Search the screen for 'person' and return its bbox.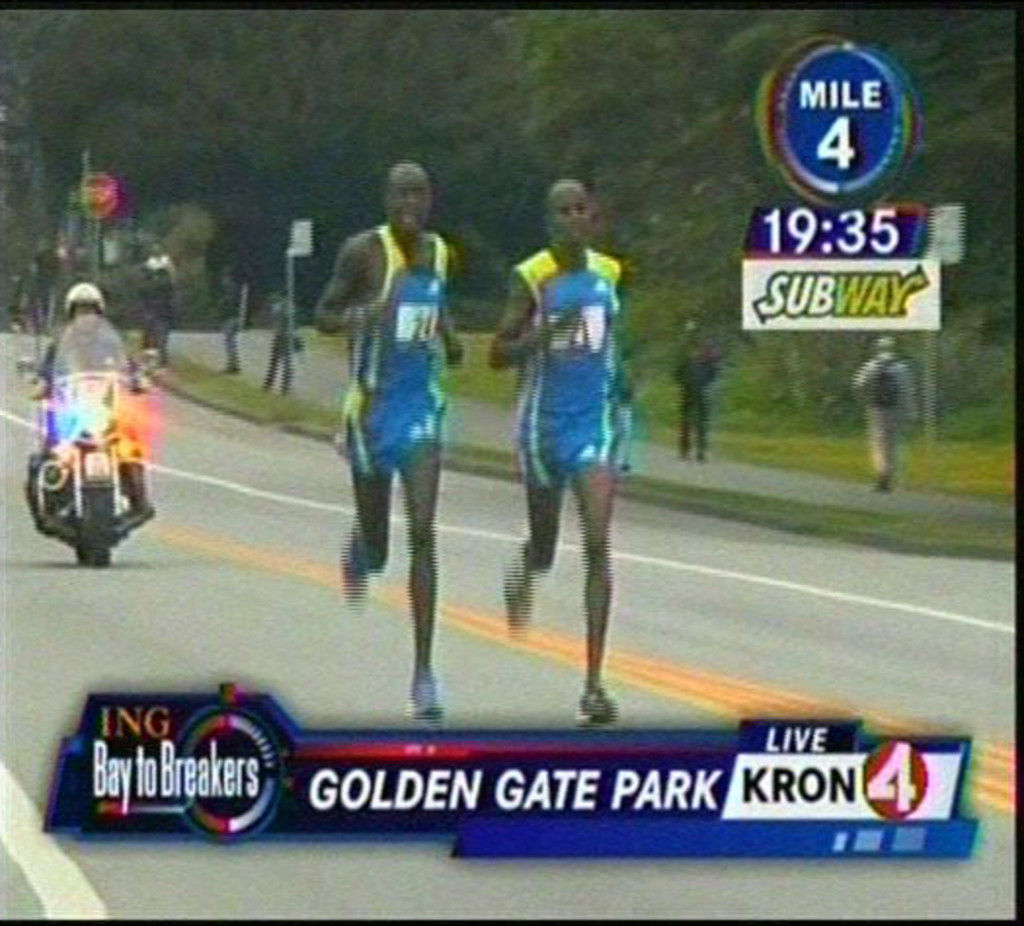
Found: box=[31, 275, 152, 507].
